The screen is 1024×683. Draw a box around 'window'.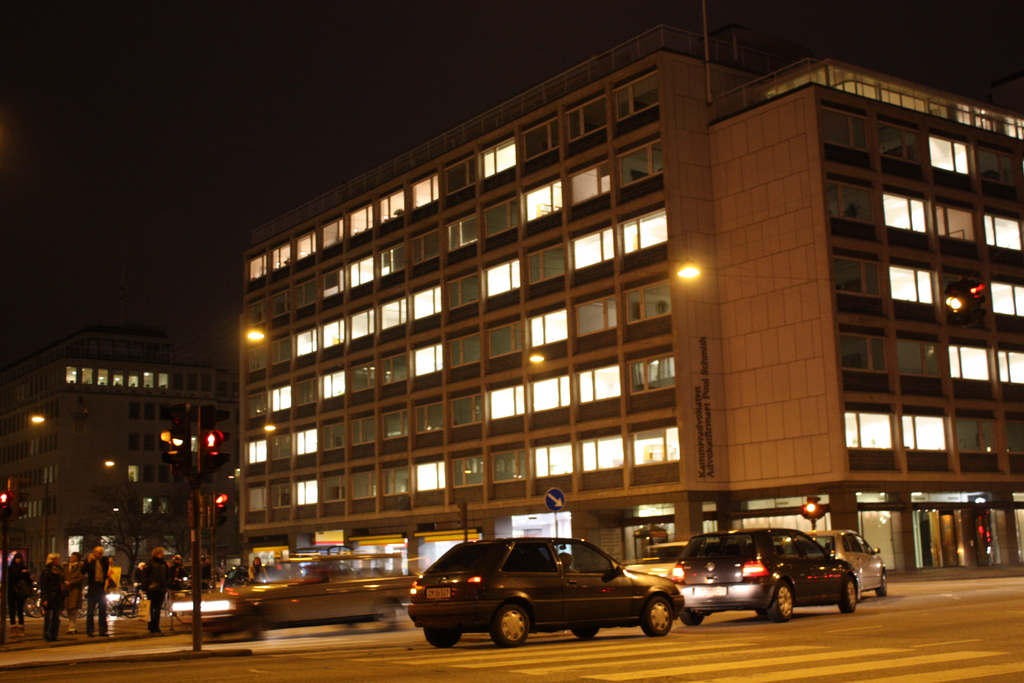
<box>524,115,561,163</box>.
